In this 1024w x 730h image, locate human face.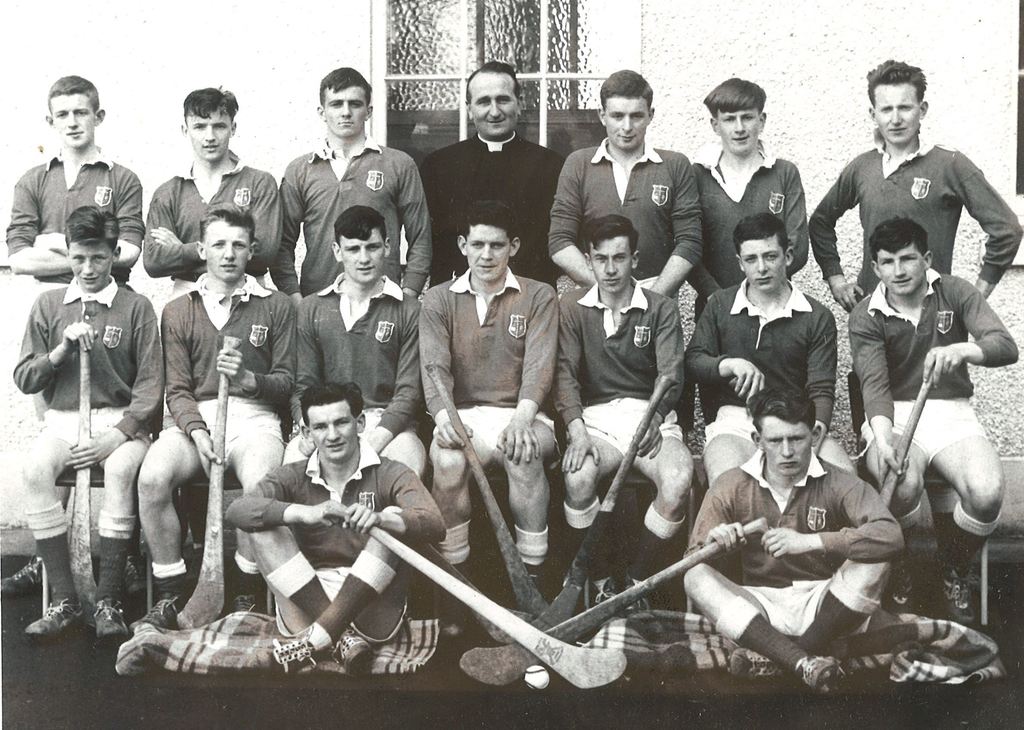
Bounding box: [70, 239, 112, 286].
